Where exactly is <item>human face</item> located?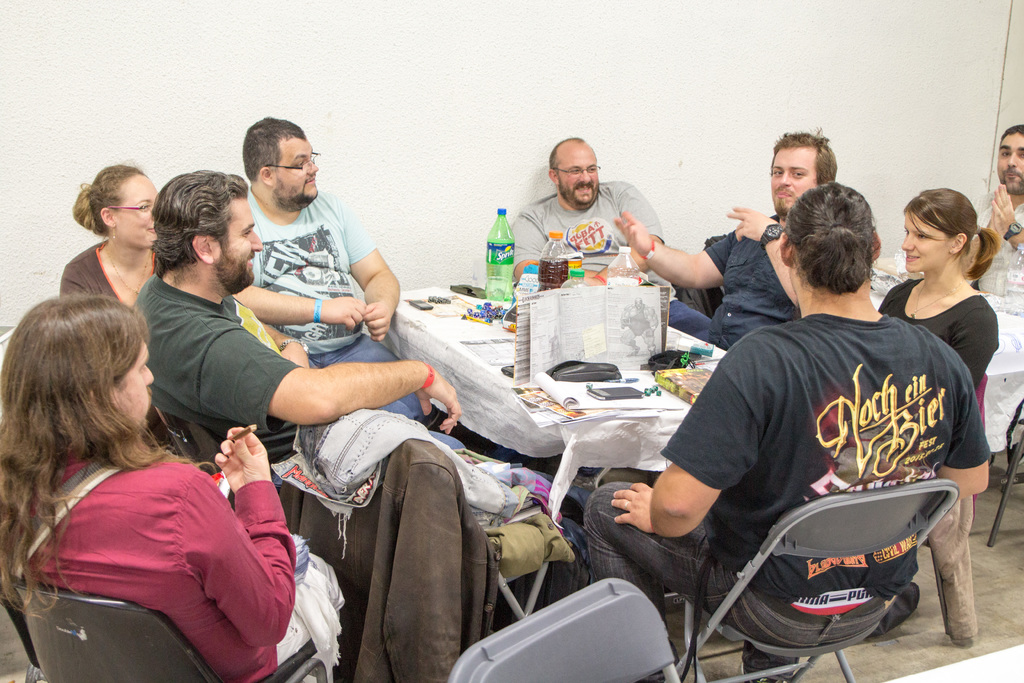
Its bounding box is x1=998 y1=134 x2=1023 y2=194.
